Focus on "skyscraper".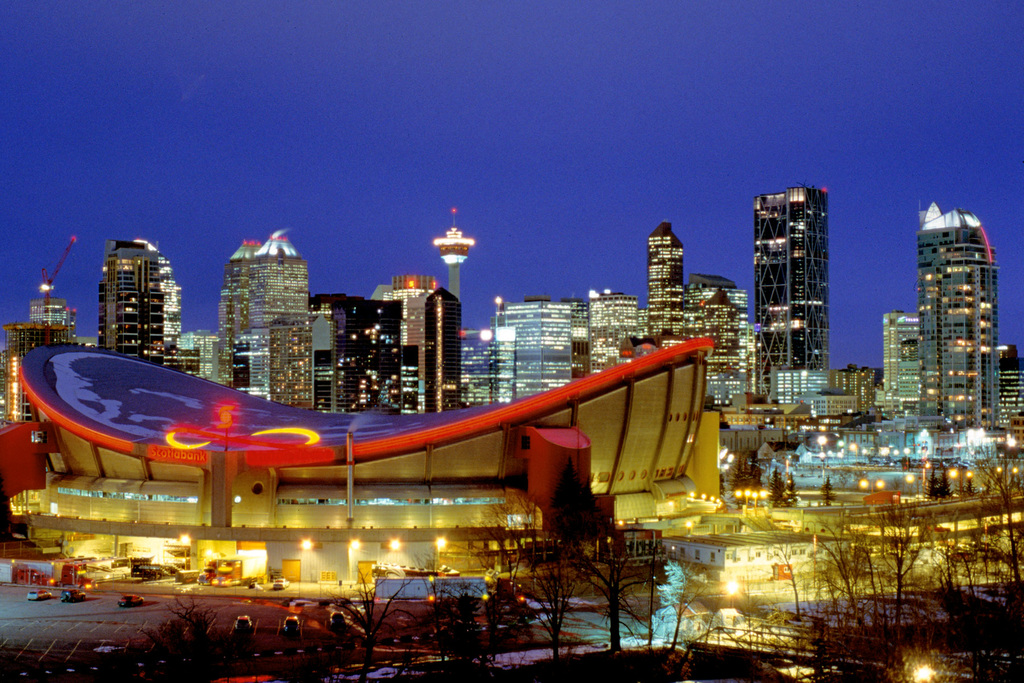
Focused at 889,193,1009,481.
